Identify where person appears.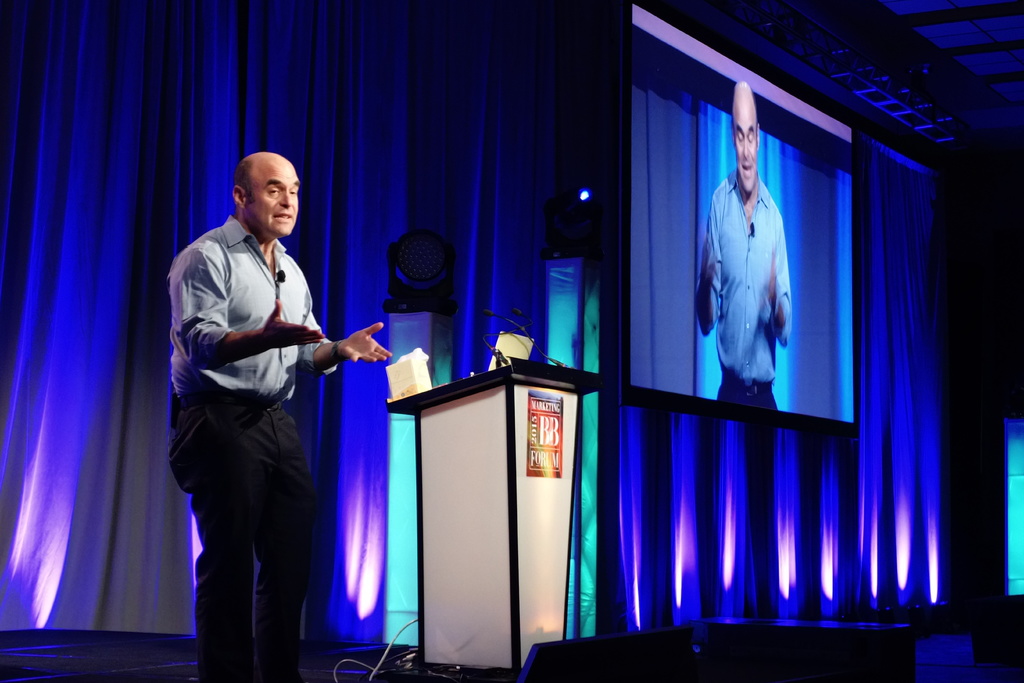
Appears at <region>696, 76, 790, 402</region>.
